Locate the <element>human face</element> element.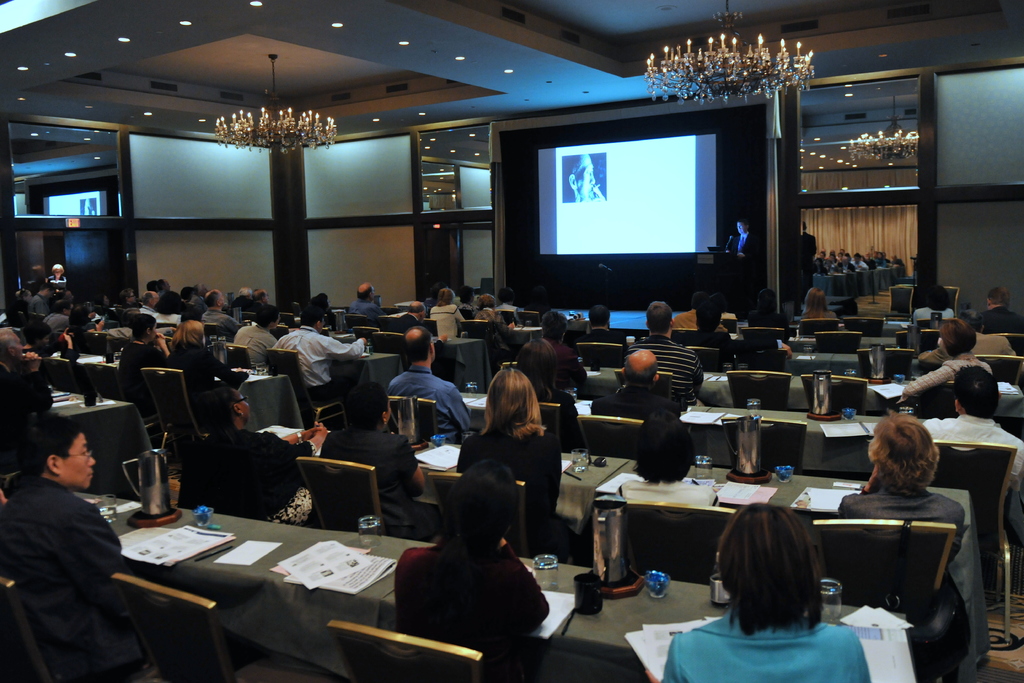
Element bbox: x1=149 y1=323 x2=157 y2=342.
